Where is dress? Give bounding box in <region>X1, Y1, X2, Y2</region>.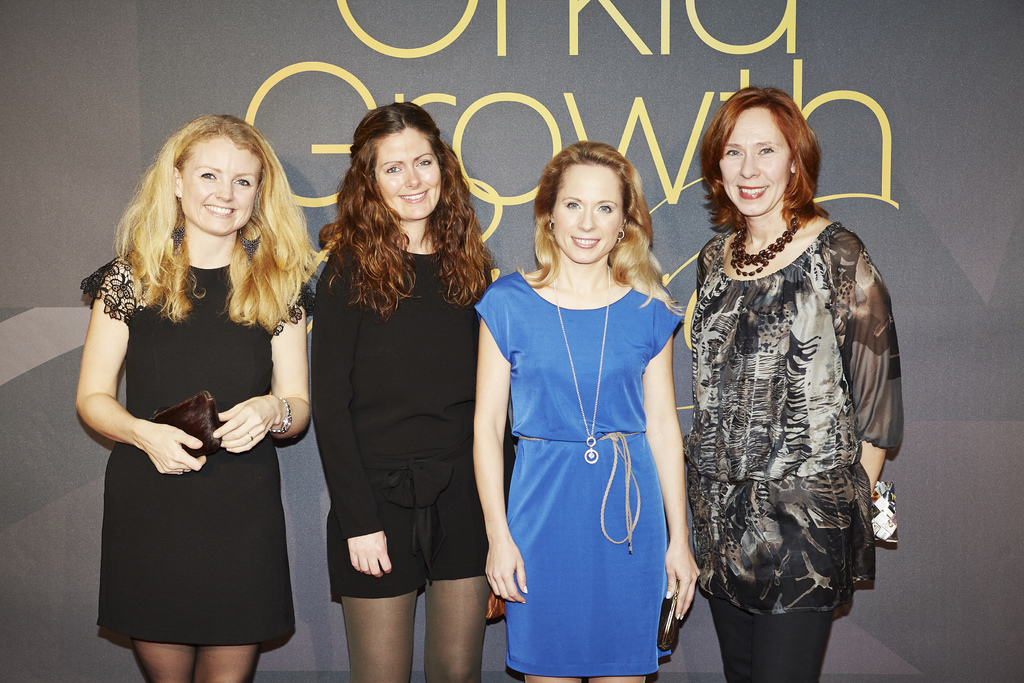
<region>472, 268, 686, 673</region>.
